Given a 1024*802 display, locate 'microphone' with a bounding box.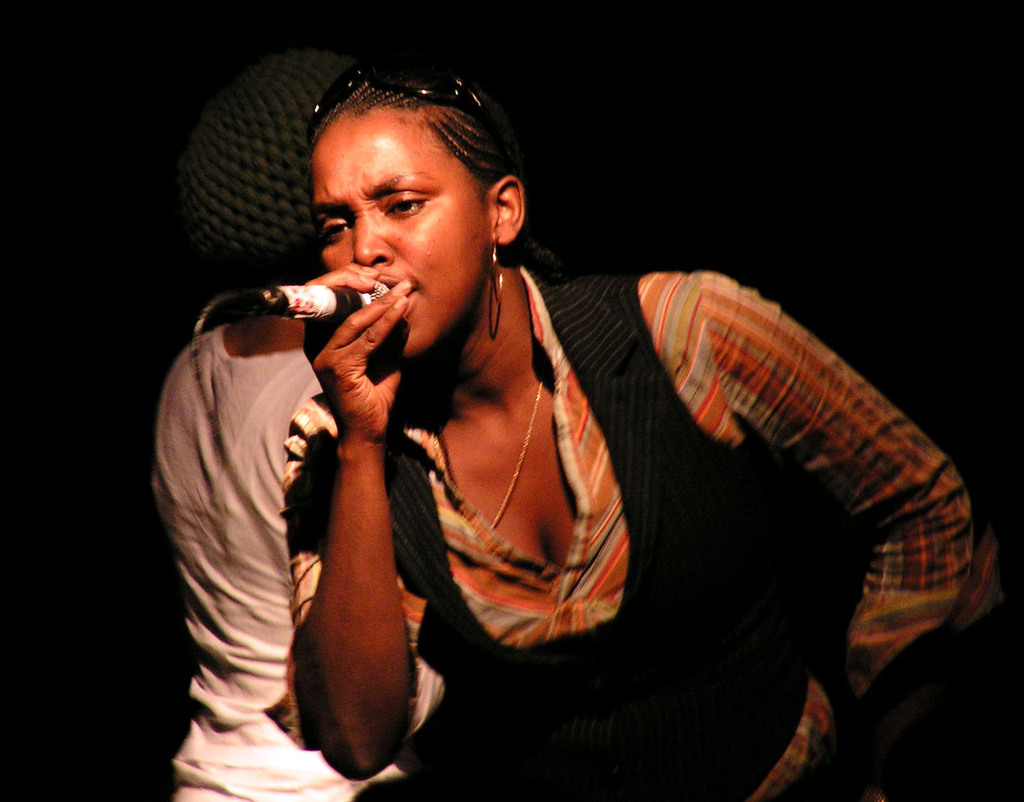
Located: select_region(255, 275, 388, 326).
